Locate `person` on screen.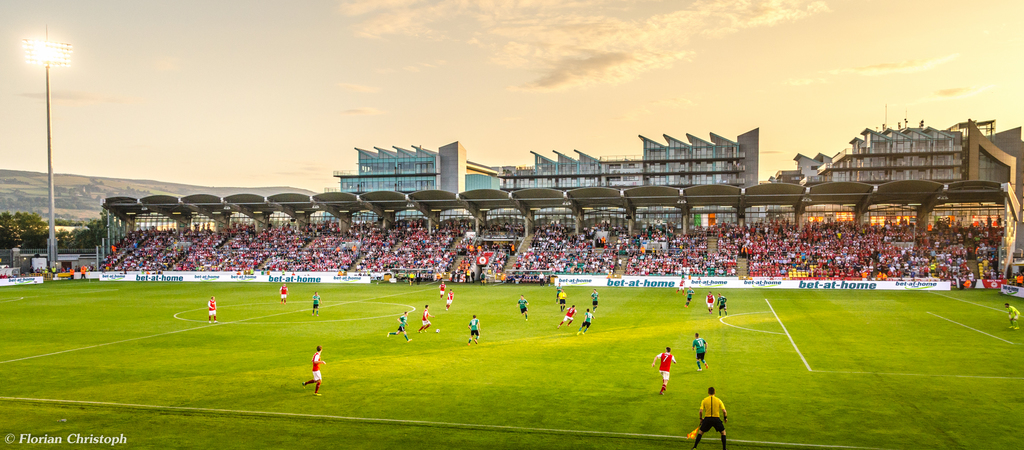
On screen at rect(464, 314, 481, 344).
